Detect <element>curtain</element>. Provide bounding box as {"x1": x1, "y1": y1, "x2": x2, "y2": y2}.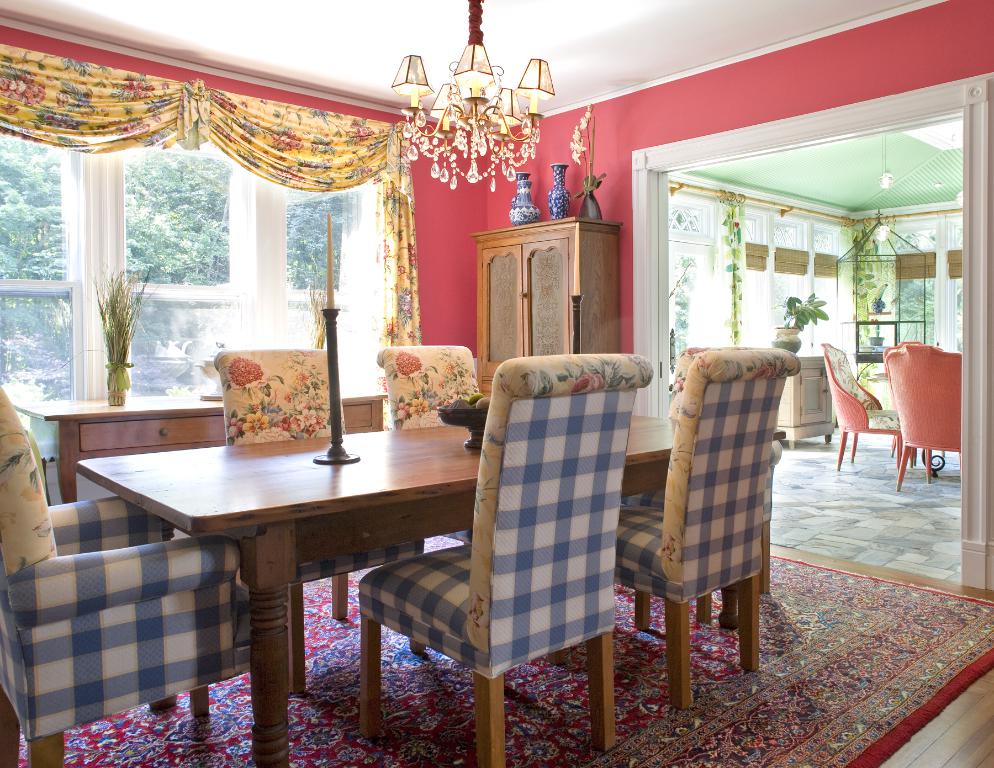
{"x1": 32, "y1": 79, "x2": 463, "y2": 447}.
